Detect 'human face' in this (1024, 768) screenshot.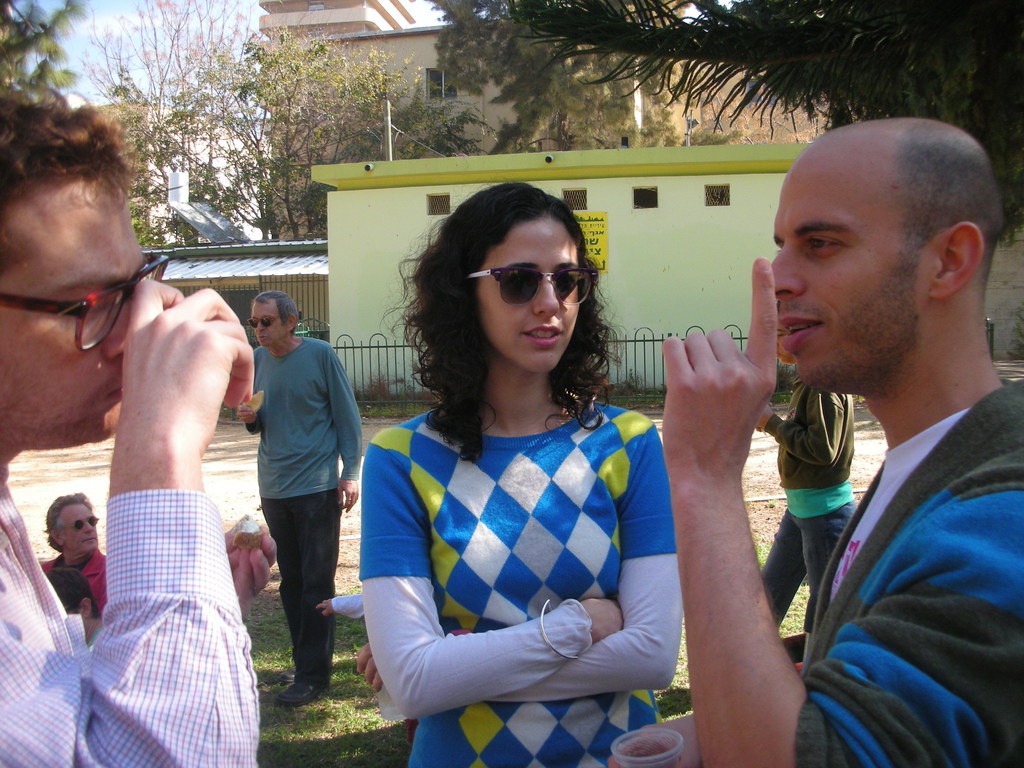
Detection: (59, 504, 100, 554).
